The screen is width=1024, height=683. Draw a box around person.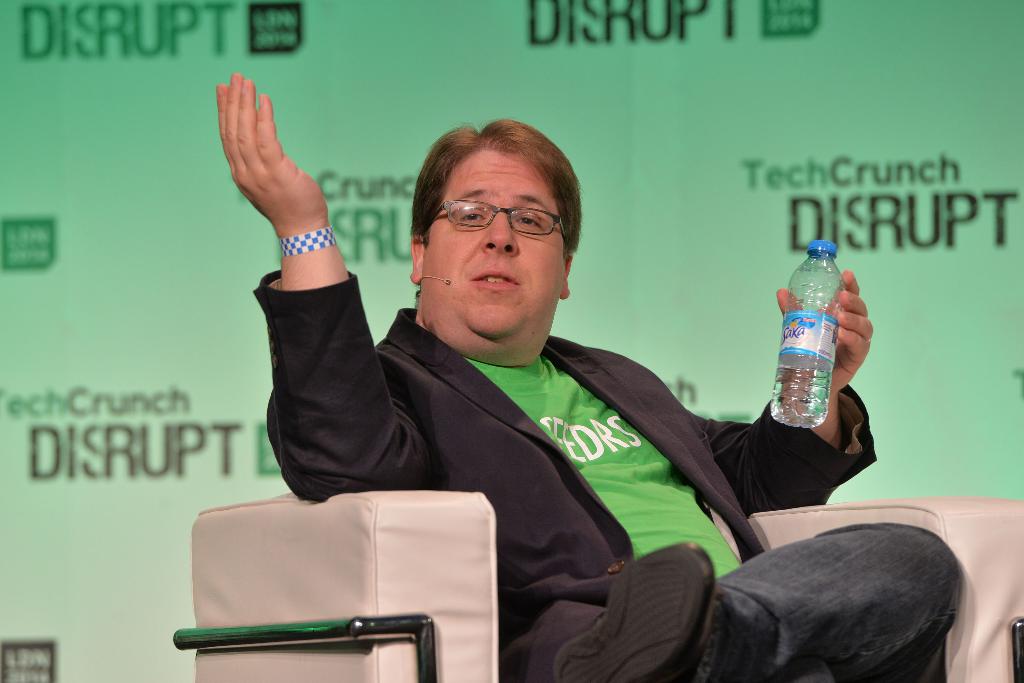
Rect(195, 64, 975, 682).
